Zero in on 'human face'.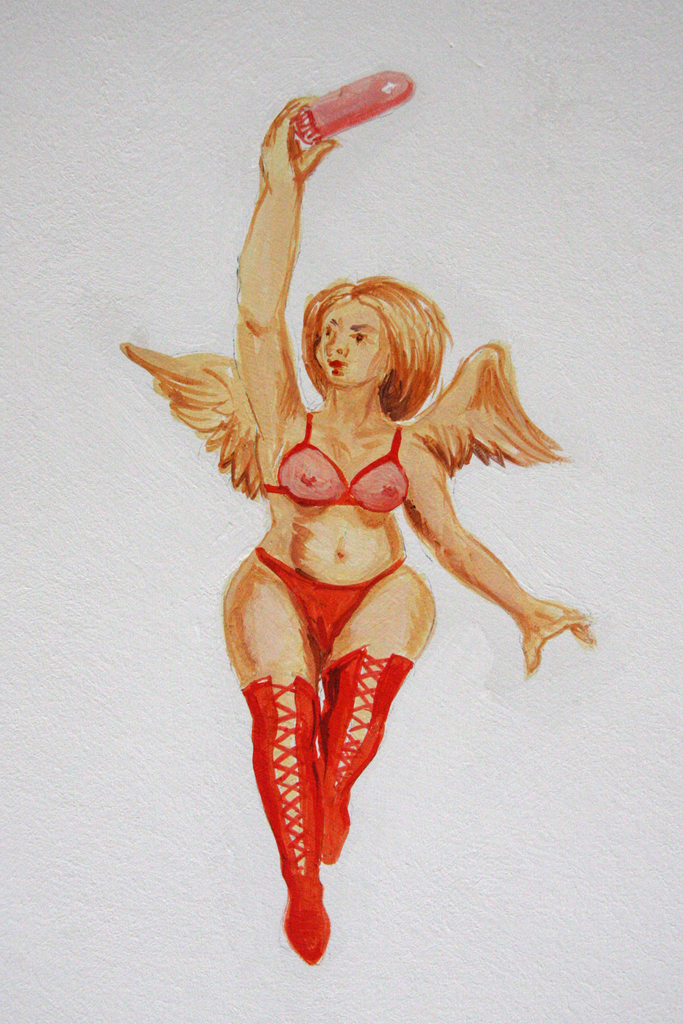
Zeroed in: [317,304,387,390].
